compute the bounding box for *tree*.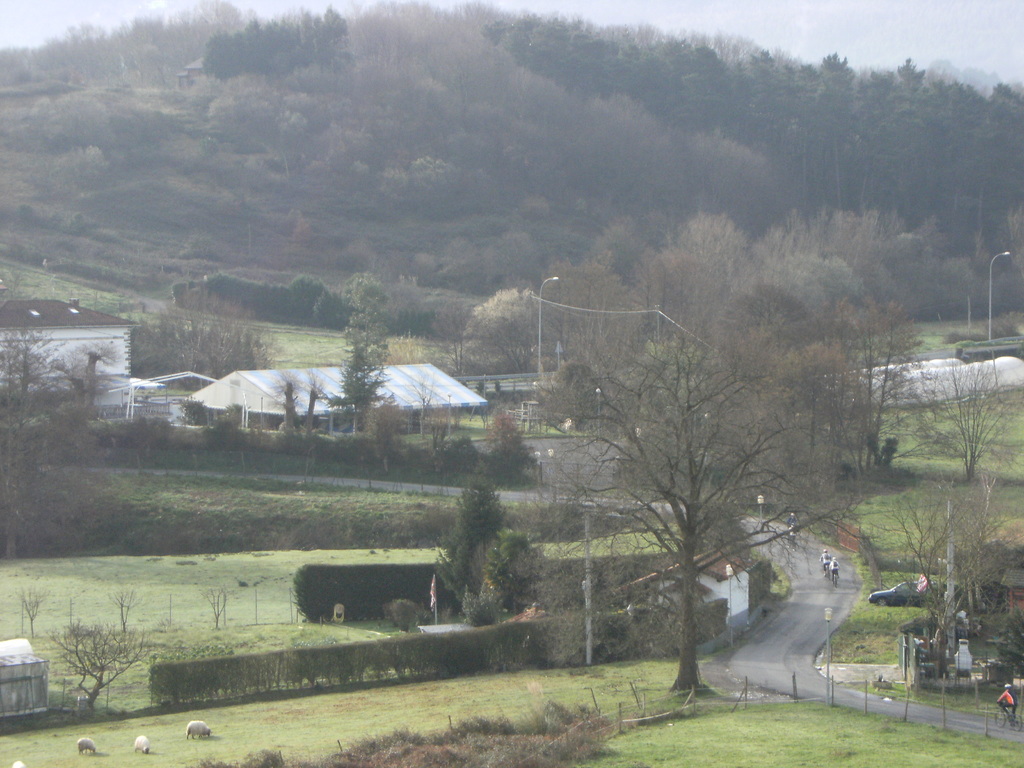
BBox(332, 262, 438, 421).
